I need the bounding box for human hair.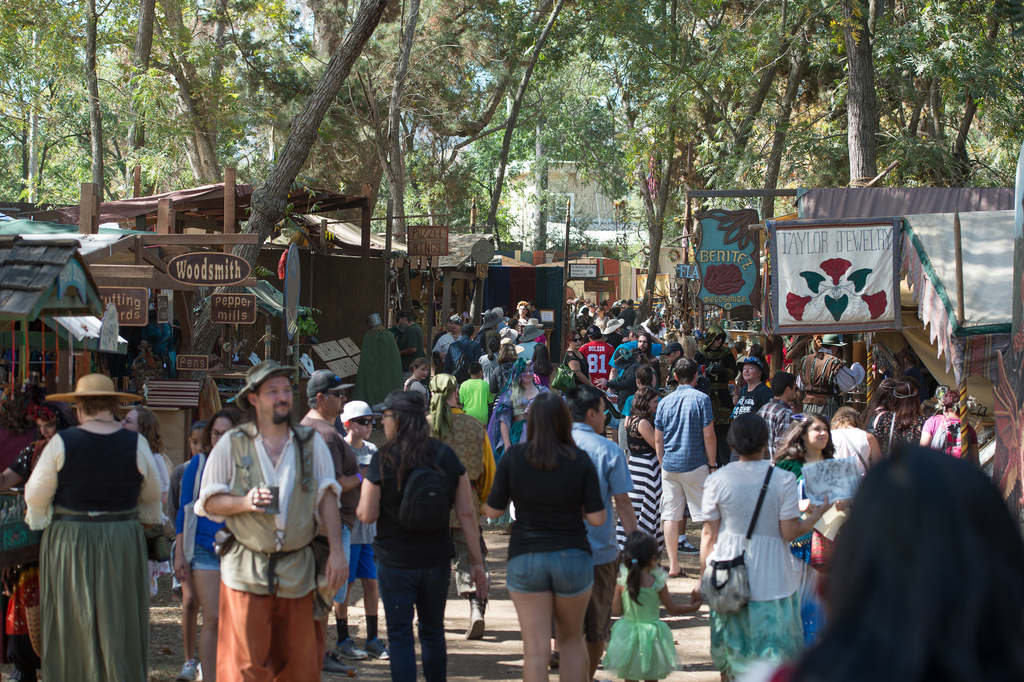
Here it is: Rect(468, 362, 483, 378).
